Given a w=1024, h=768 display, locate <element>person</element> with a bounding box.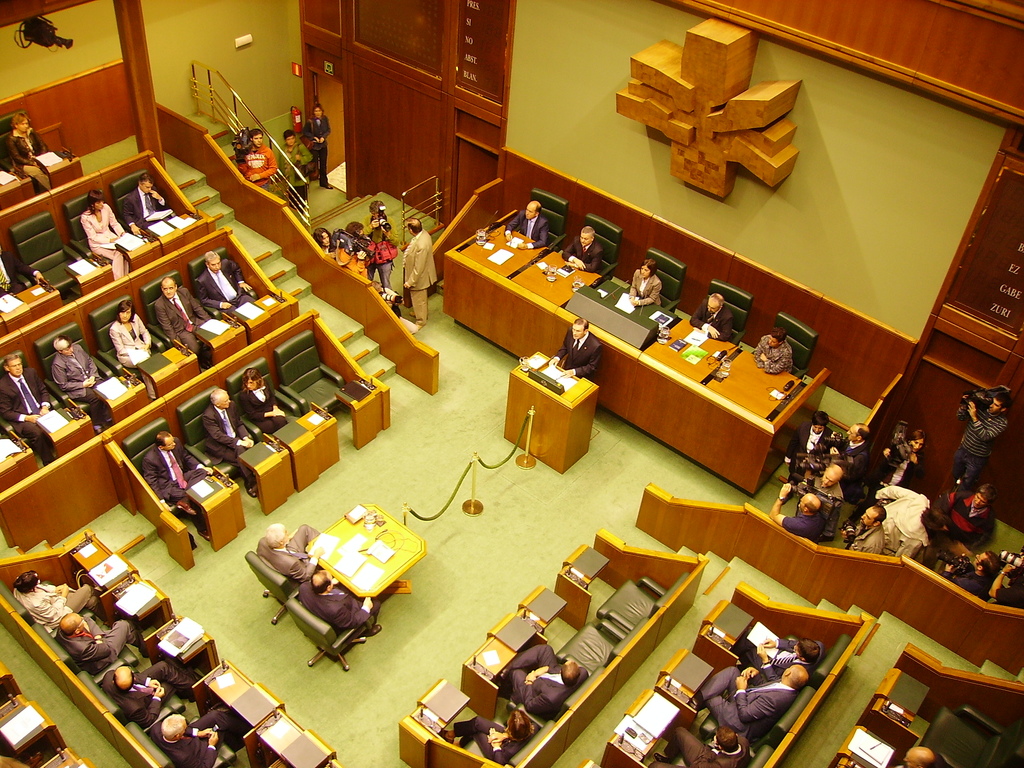
Located: 820 420 866 497.
